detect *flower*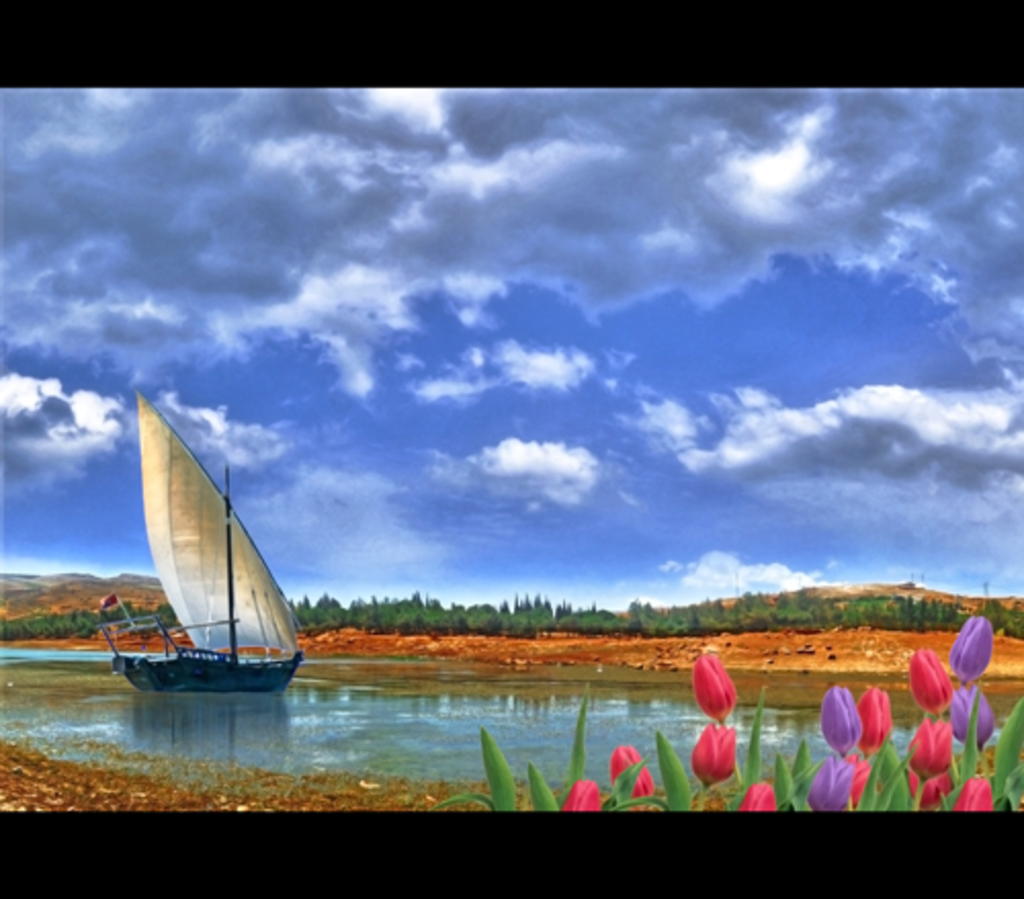
detection(909, 647, 952, 715)
